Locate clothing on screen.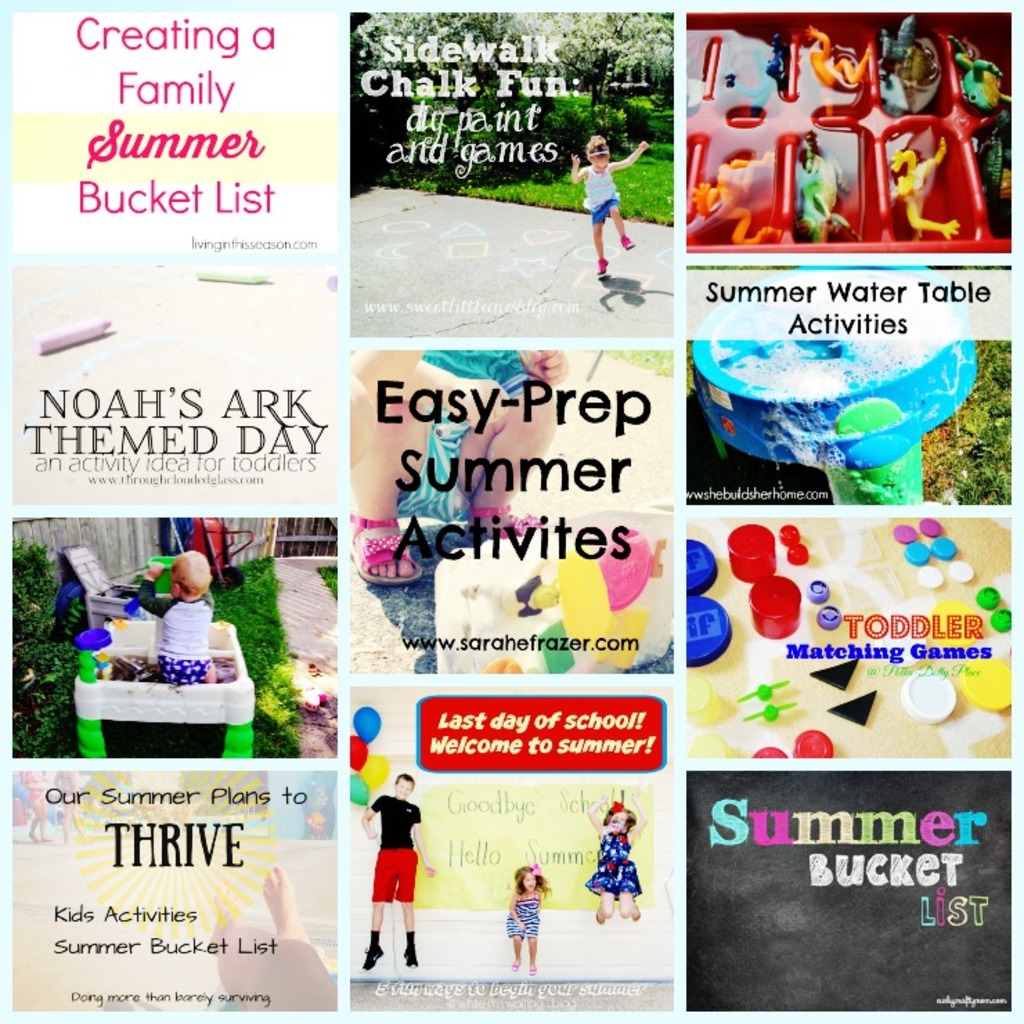
On screen at (x1=580, y1=166, x2=621, y2=227).
